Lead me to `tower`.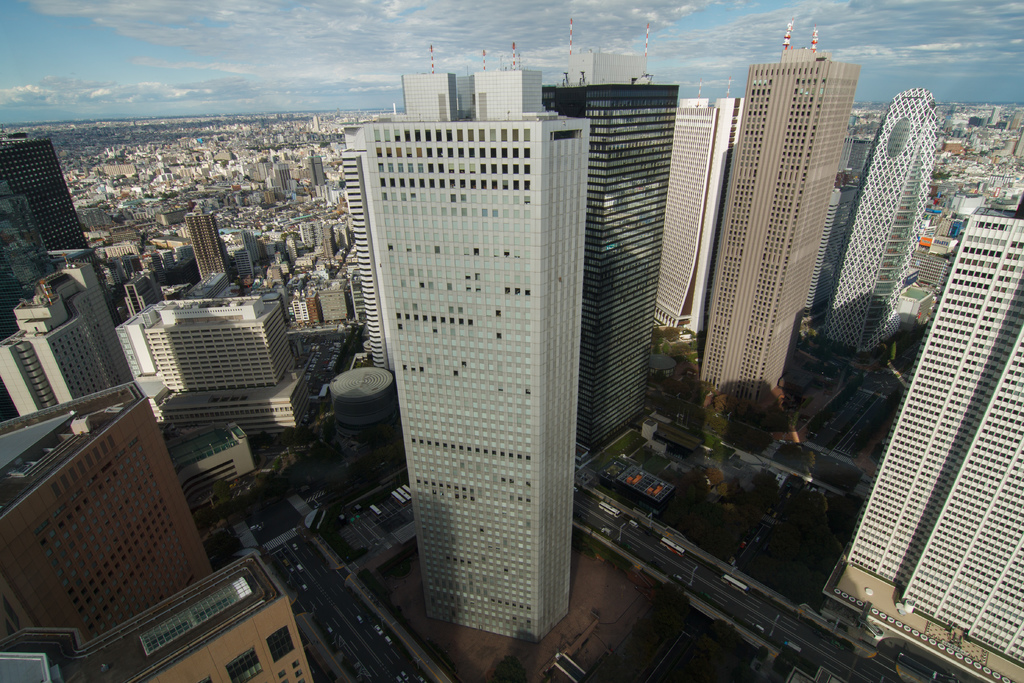
Lead to Rect(539, 46, 682, 448).
